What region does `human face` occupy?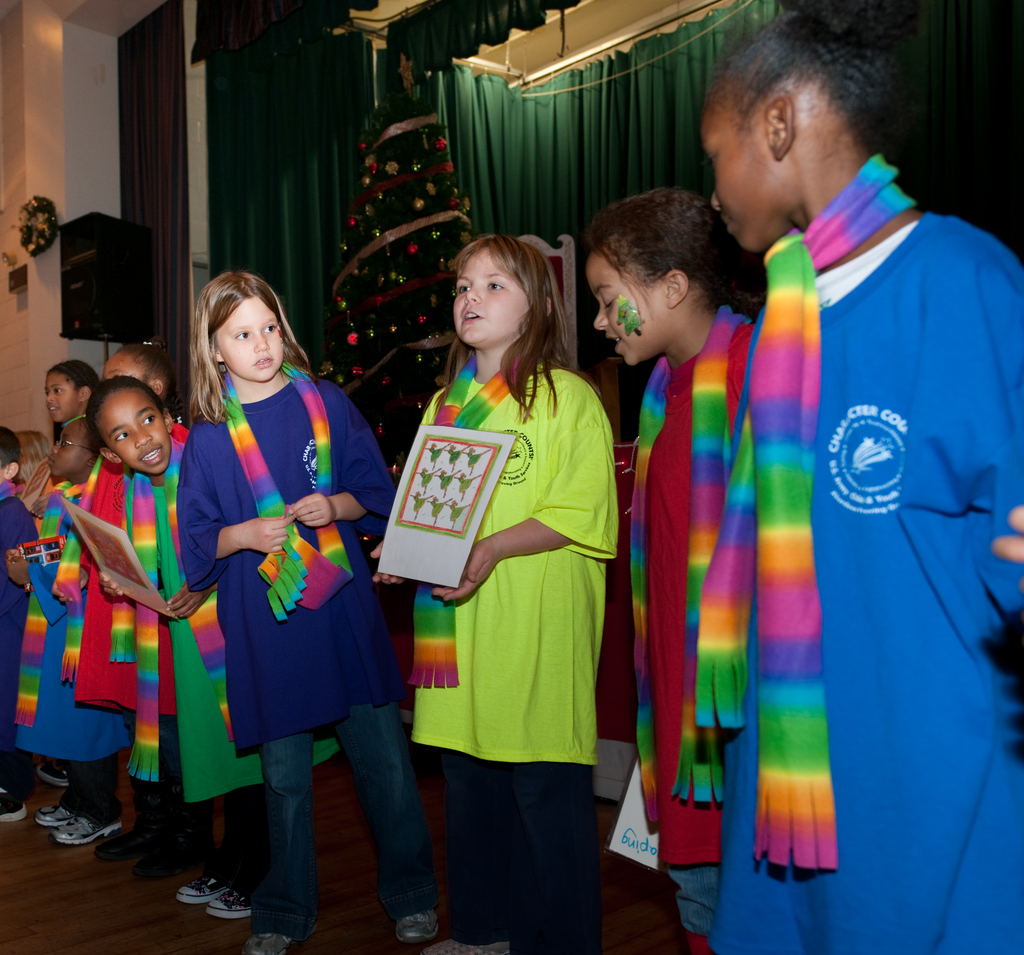
left=96, top=389, right=172, bottom=471.
